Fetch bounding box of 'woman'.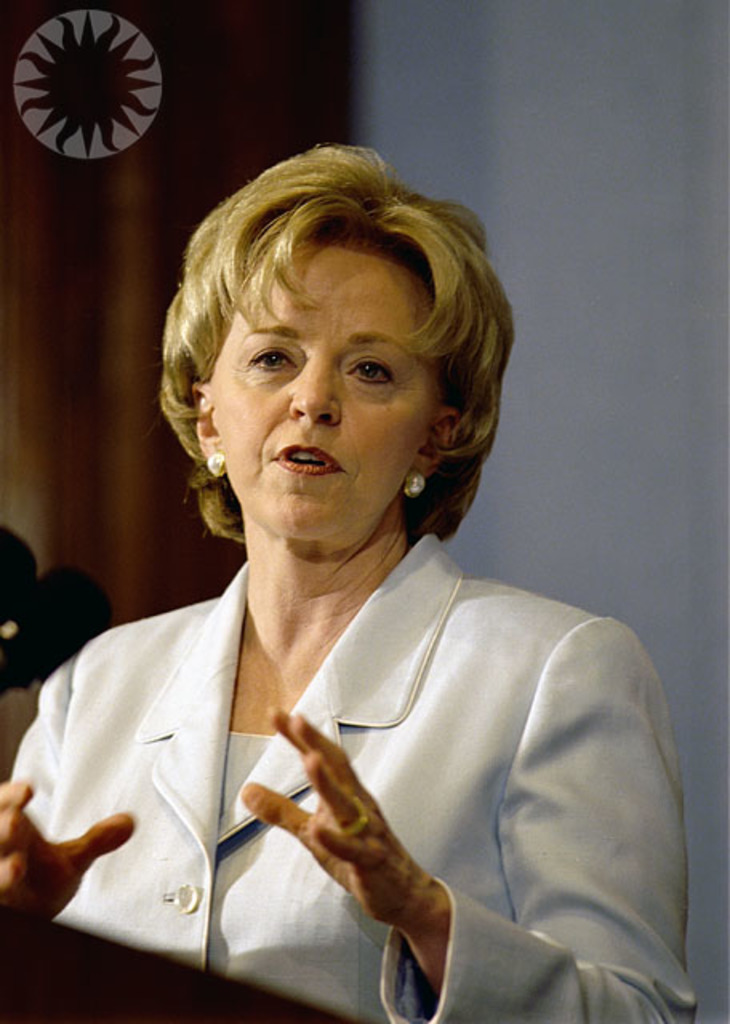
Bbox: detection(50, 163, 679, 1023).
